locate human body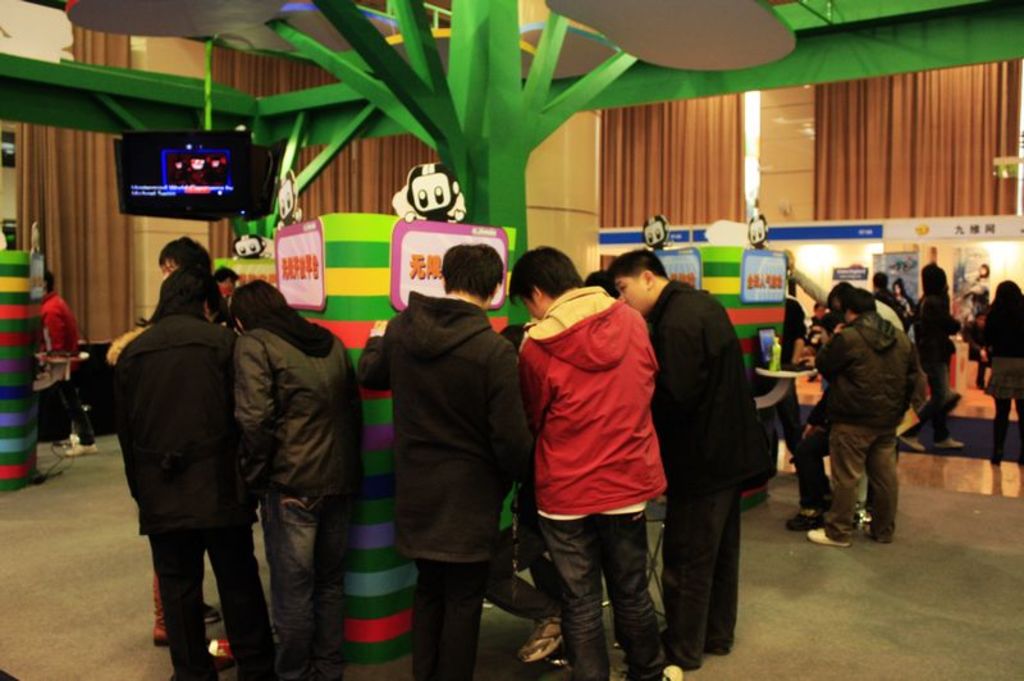
(x1=965, y1=325, x2=992, y2=384)
